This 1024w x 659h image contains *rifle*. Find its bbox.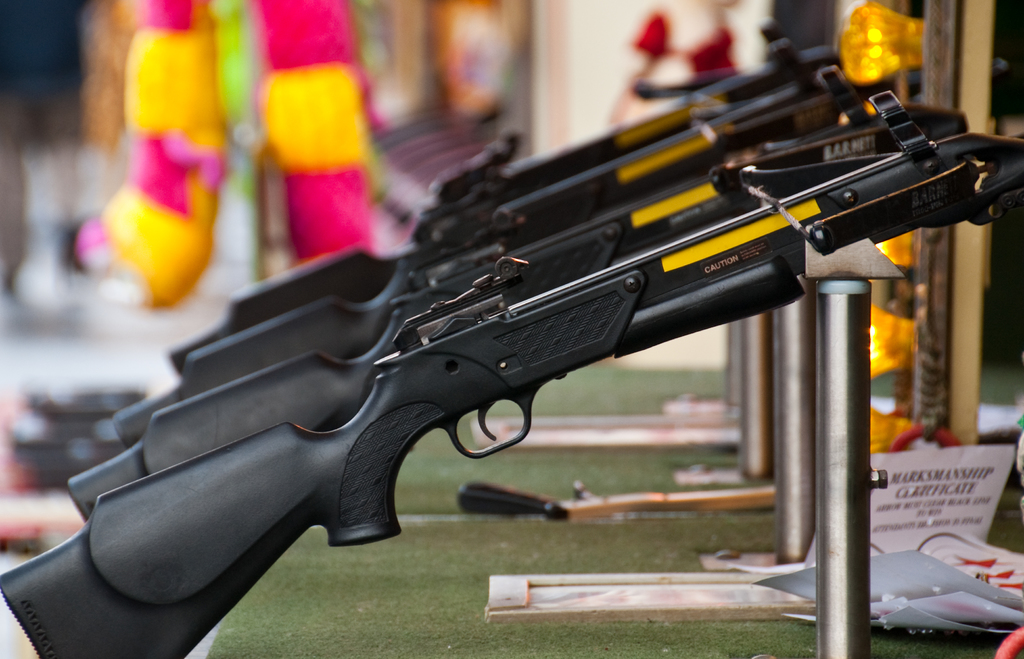
select_region(0, 118, 1023, 658).
